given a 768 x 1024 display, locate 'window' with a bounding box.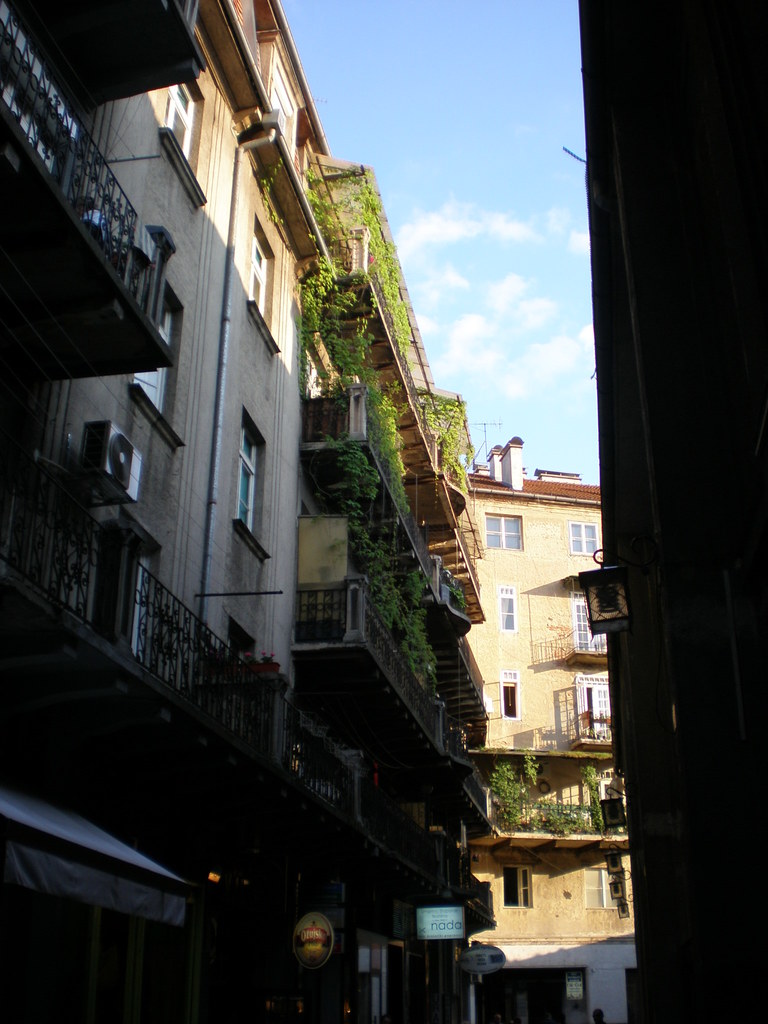
Located: bbox=[482, 513, 527, 552].
